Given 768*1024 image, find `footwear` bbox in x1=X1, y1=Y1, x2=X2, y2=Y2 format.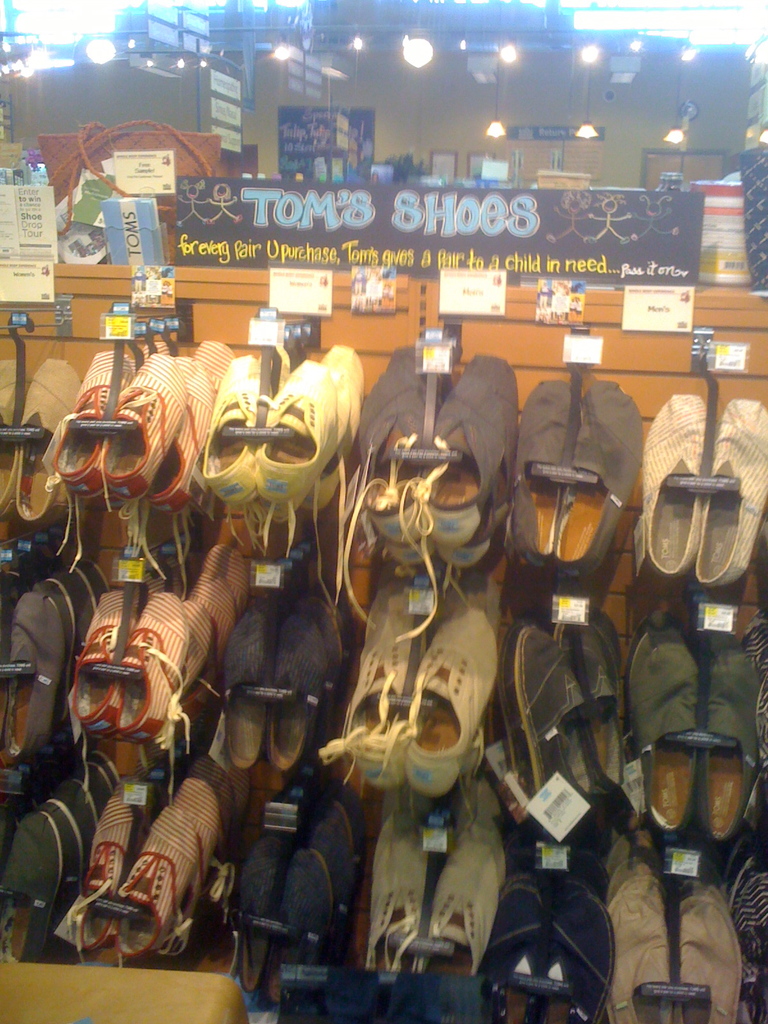
x1=305, y1=803, x2=349, y2=915.
